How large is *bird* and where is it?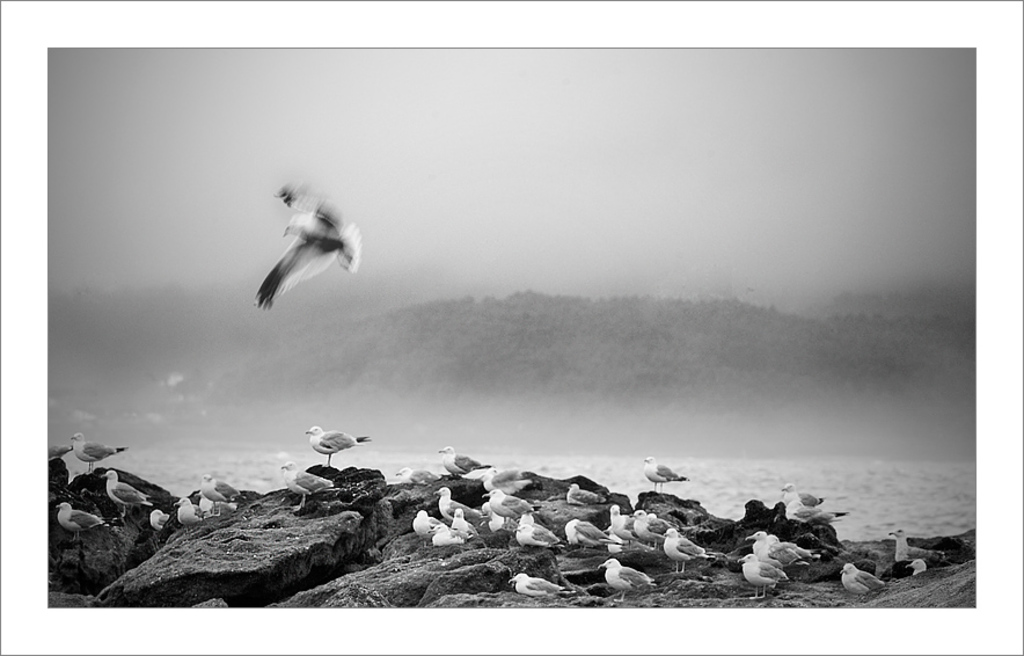
Bounding box: select_region(780, 483, 829, 511).
